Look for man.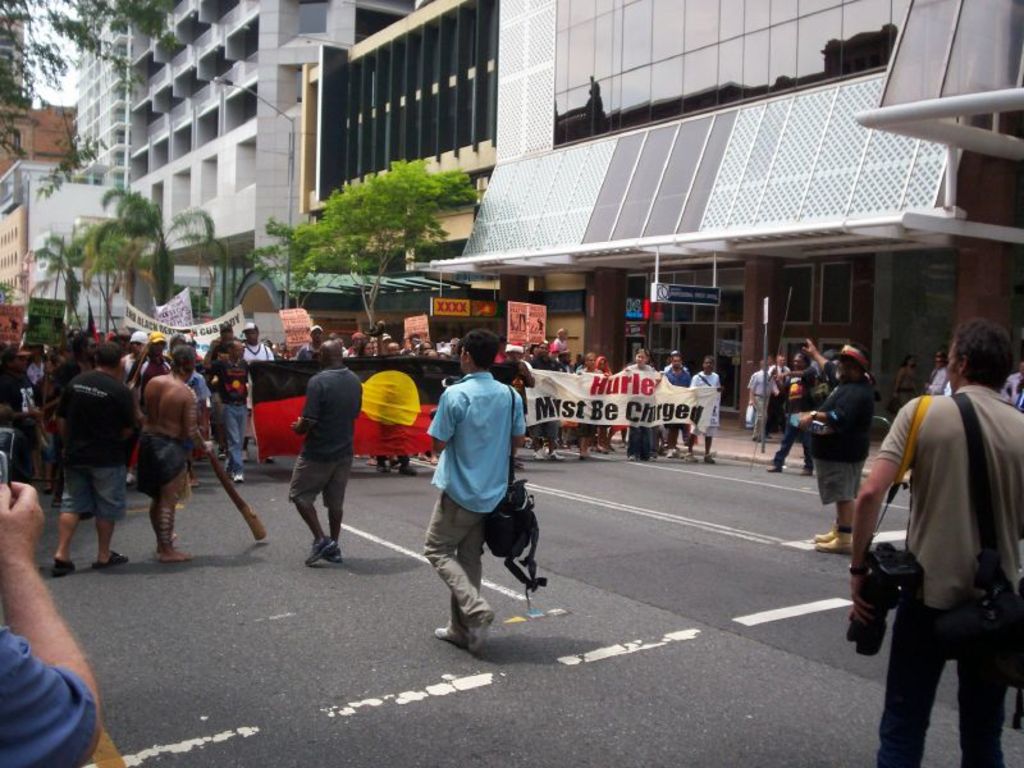
Found: (849, 287, 1010, 767).
